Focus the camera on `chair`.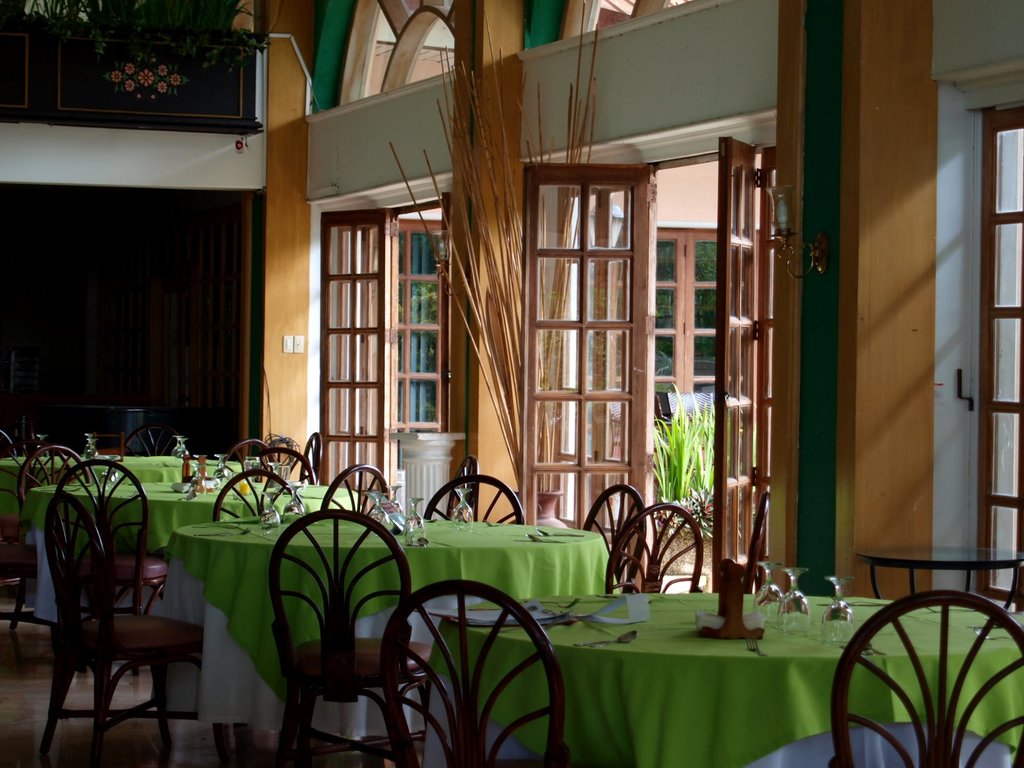
Focus region: BBox(314, 462, 401, 520).
